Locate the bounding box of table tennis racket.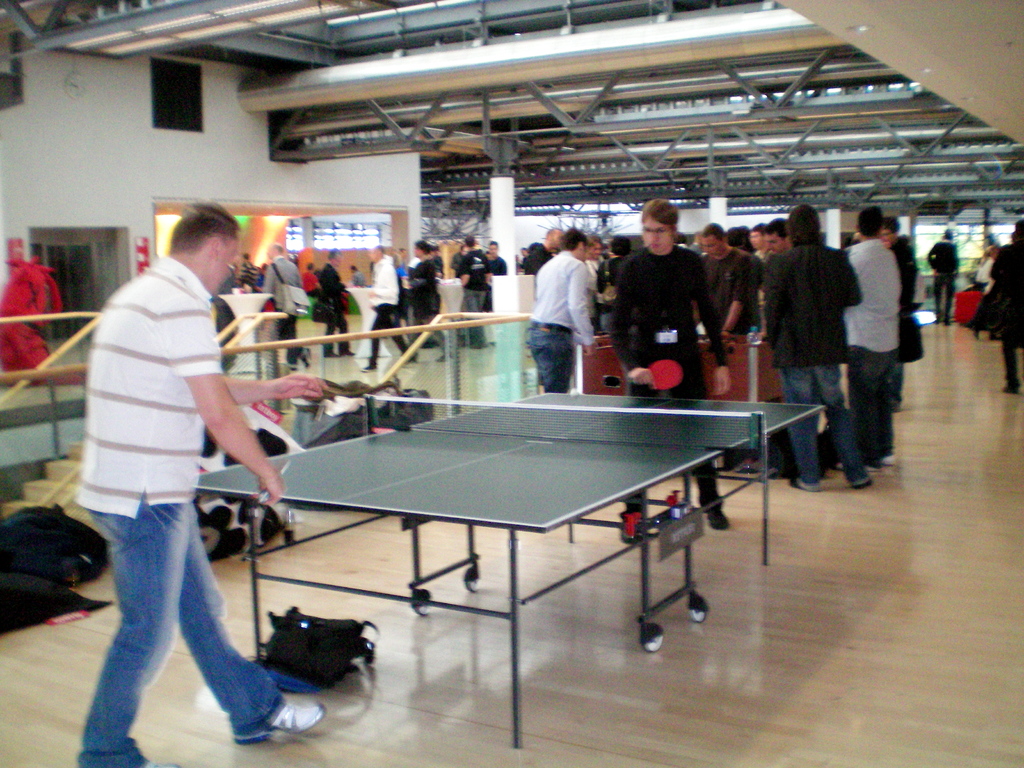
Bounding box: detection(260, 460, 289, 500).
